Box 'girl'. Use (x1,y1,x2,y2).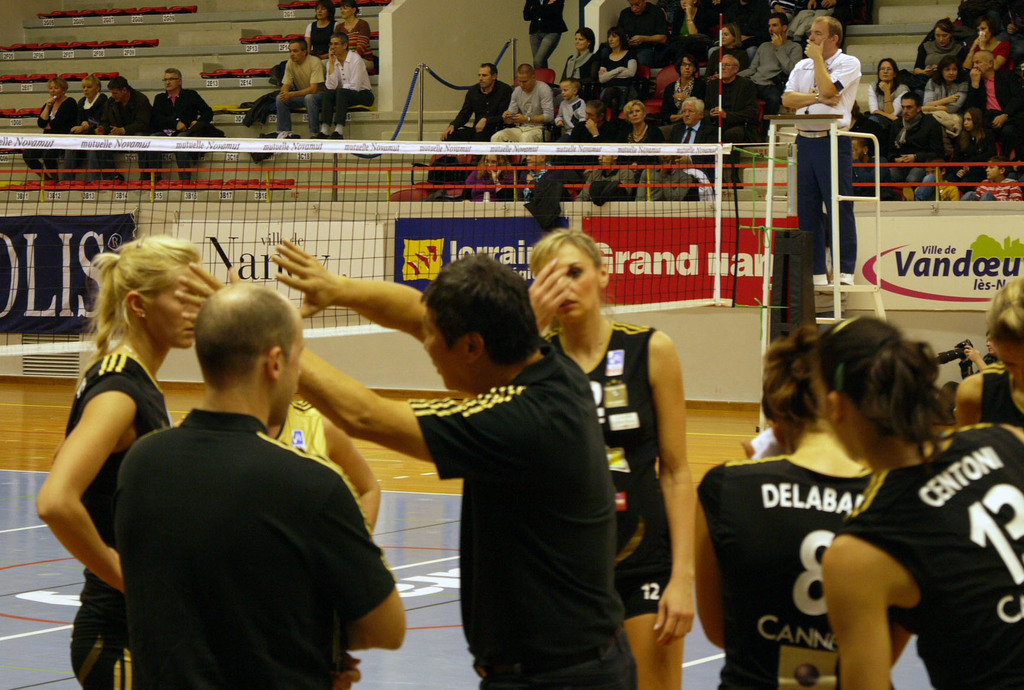
(808,310,1023,689).
